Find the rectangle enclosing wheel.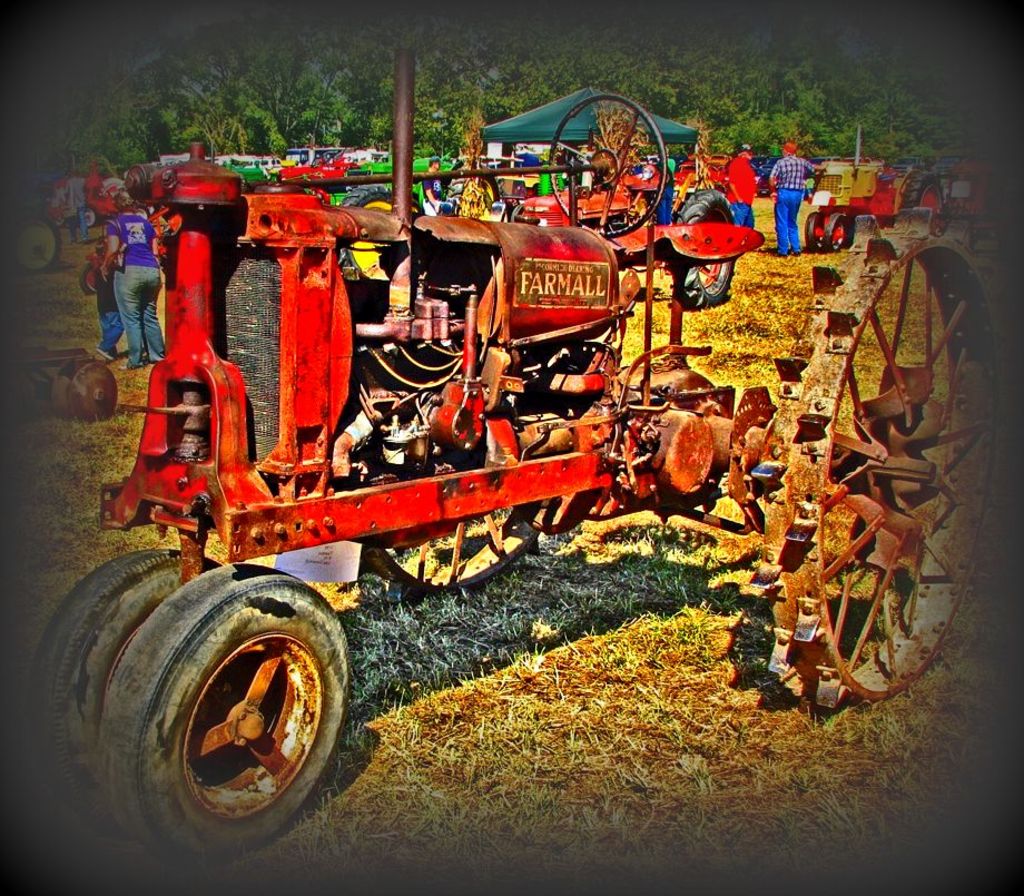
<box>804,213,825,250</box>.
